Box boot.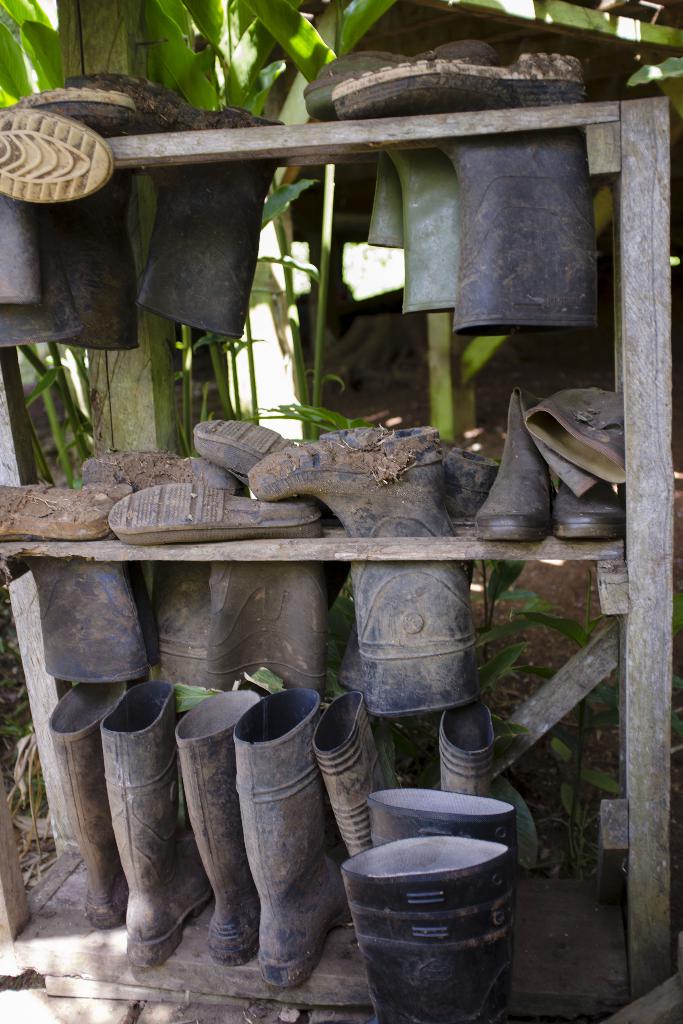
(left=239, top=428, right=465, bottom=716).
